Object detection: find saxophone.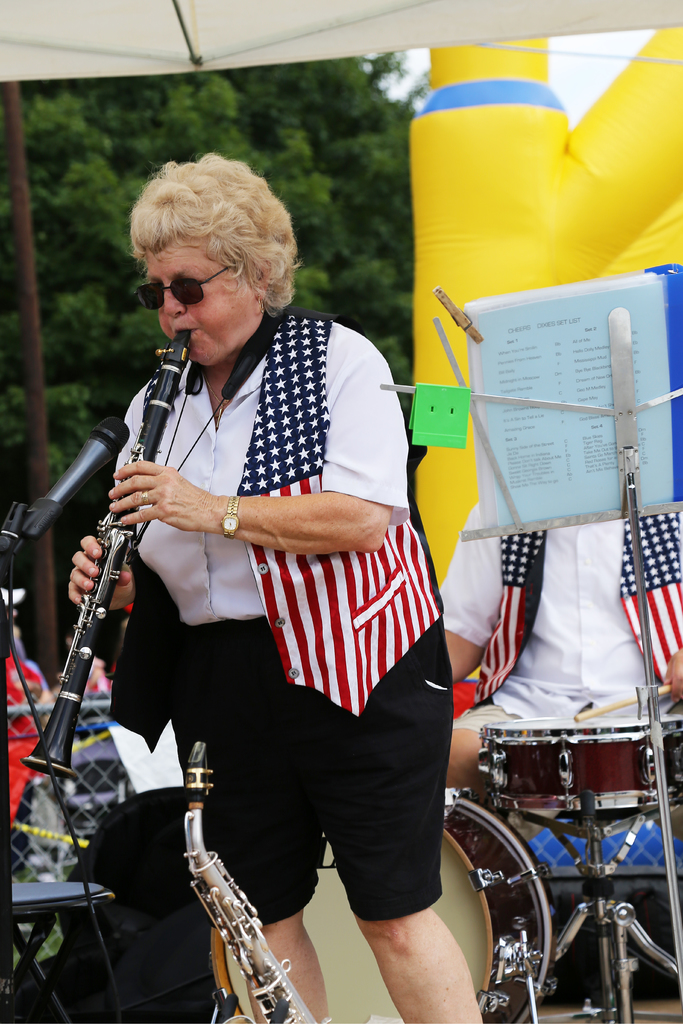
pyautogui.locateOnScreen(174, 736, 325, 1023).
